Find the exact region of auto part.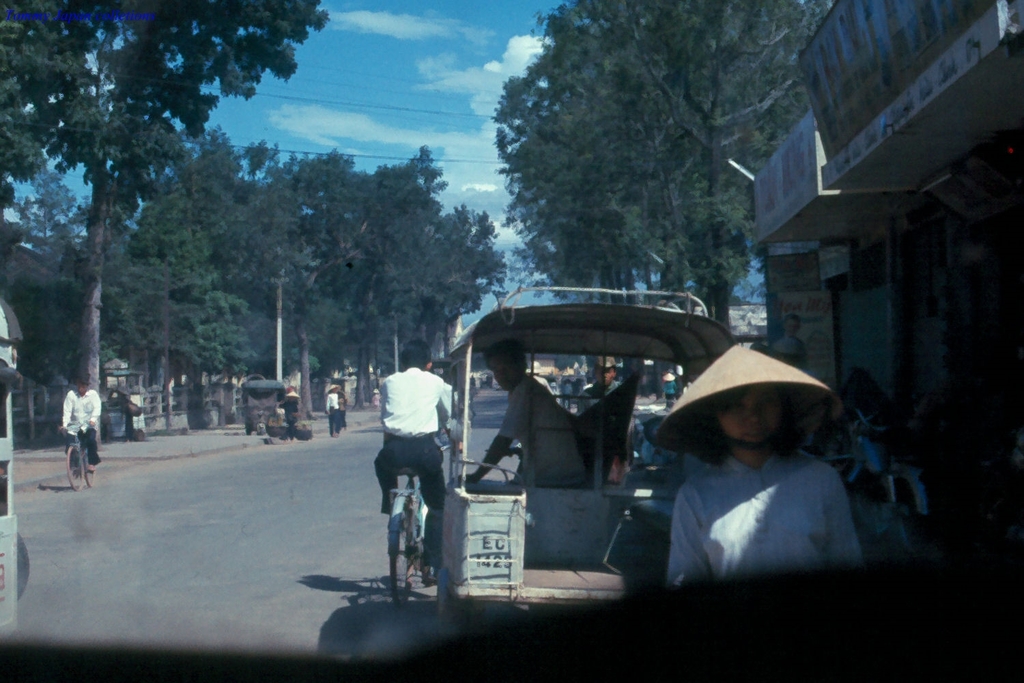
Exact region: (391,503,416,610).
